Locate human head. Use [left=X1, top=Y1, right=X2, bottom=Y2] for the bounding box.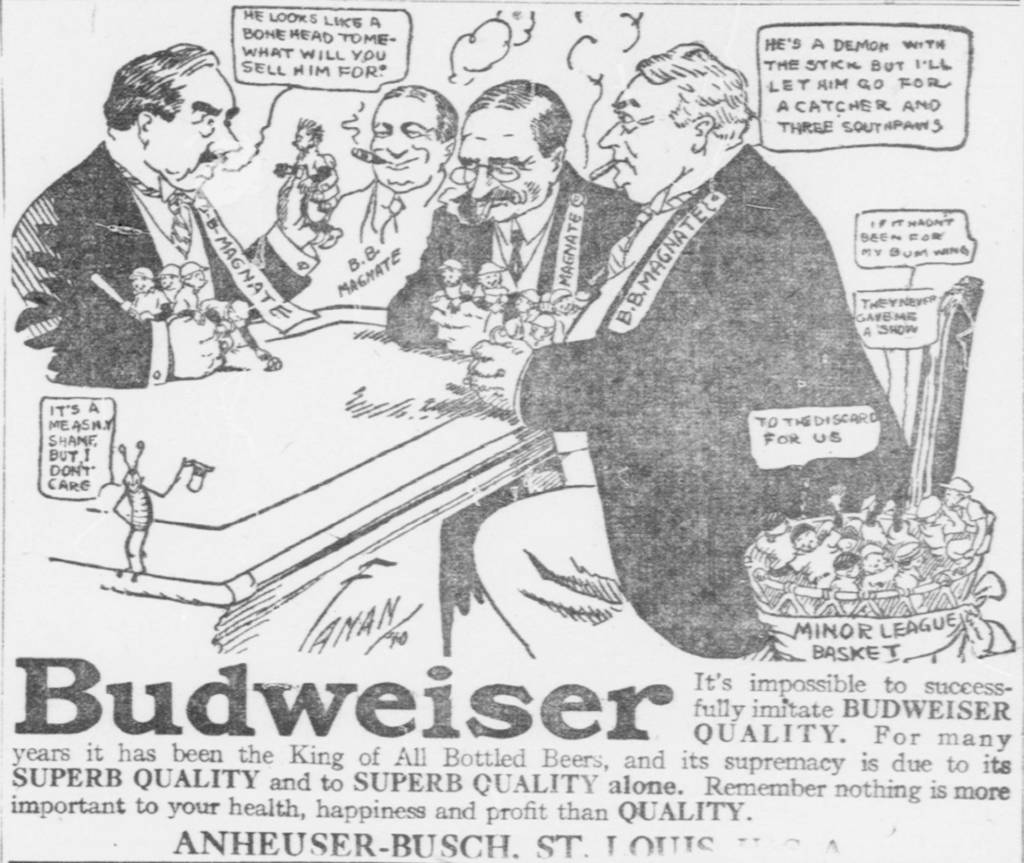
[left=551, top=289, right=572, bottom=316].
